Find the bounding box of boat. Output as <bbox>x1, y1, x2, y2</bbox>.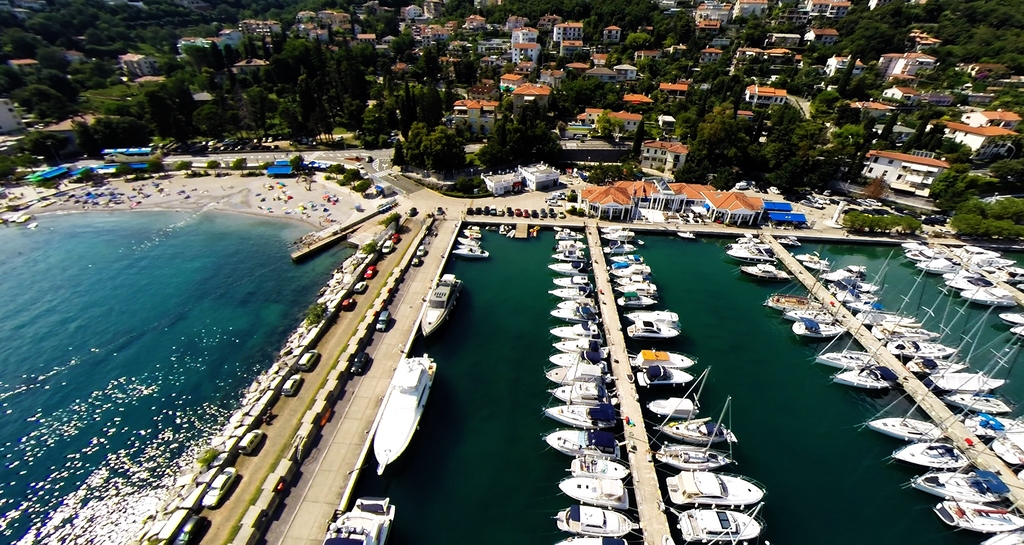
<bbox>323, 491, 400, 544</bbox>.
